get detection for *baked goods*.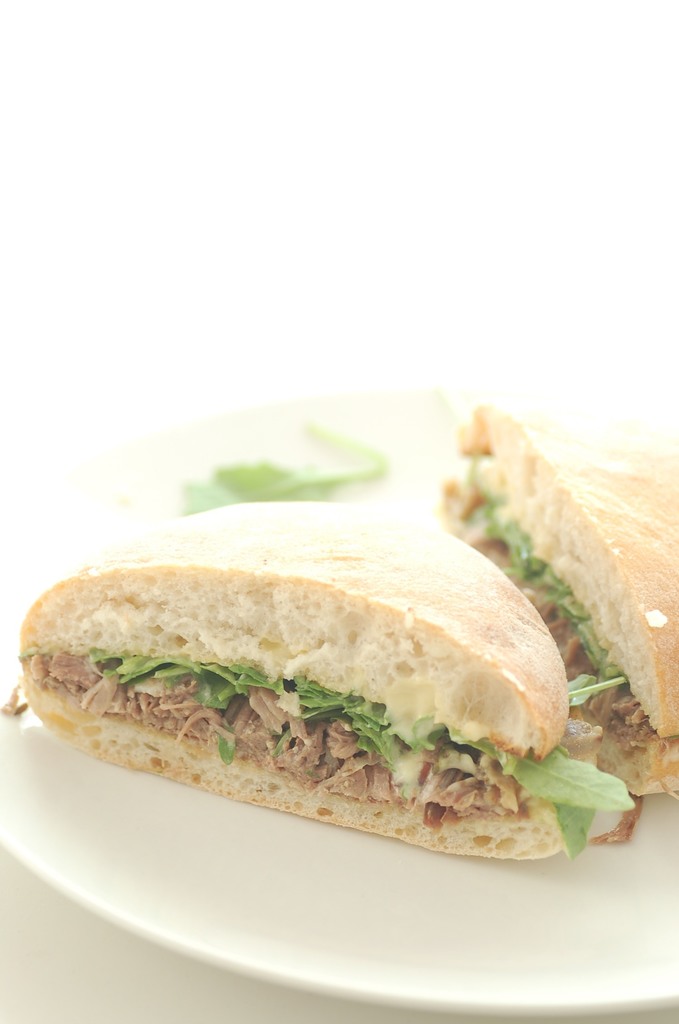
Detection: region(15, 499, 607, 863).
